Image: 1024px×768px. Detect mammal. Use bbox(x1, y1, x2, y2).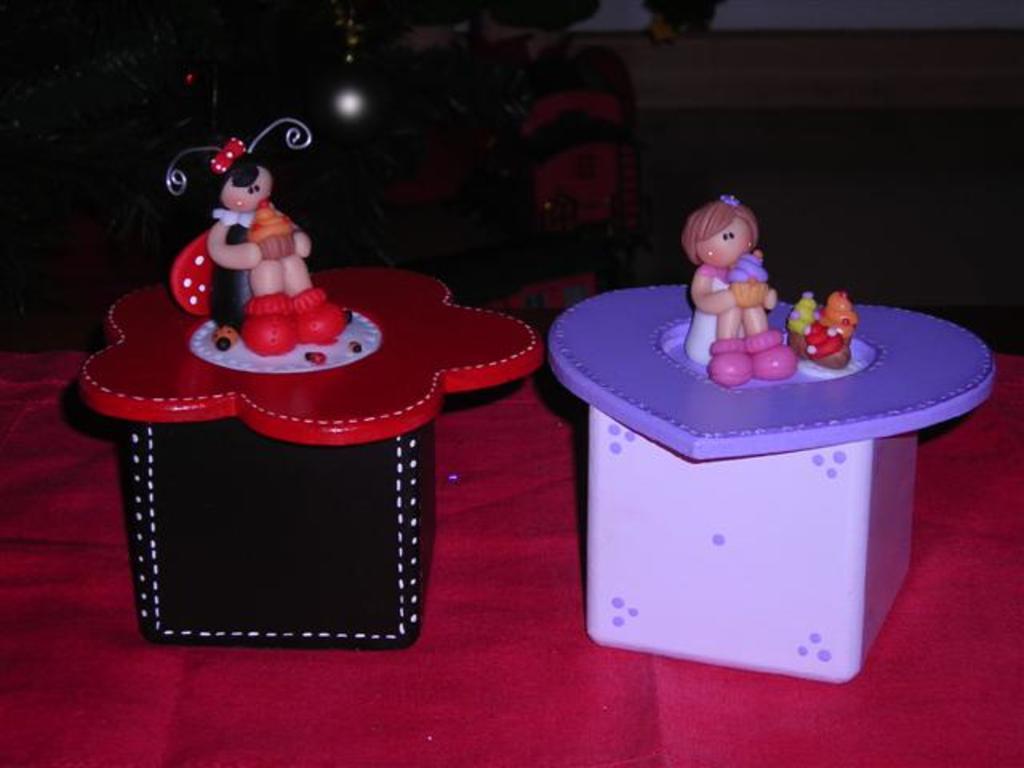
bbox(210, 134, 354, 355).
